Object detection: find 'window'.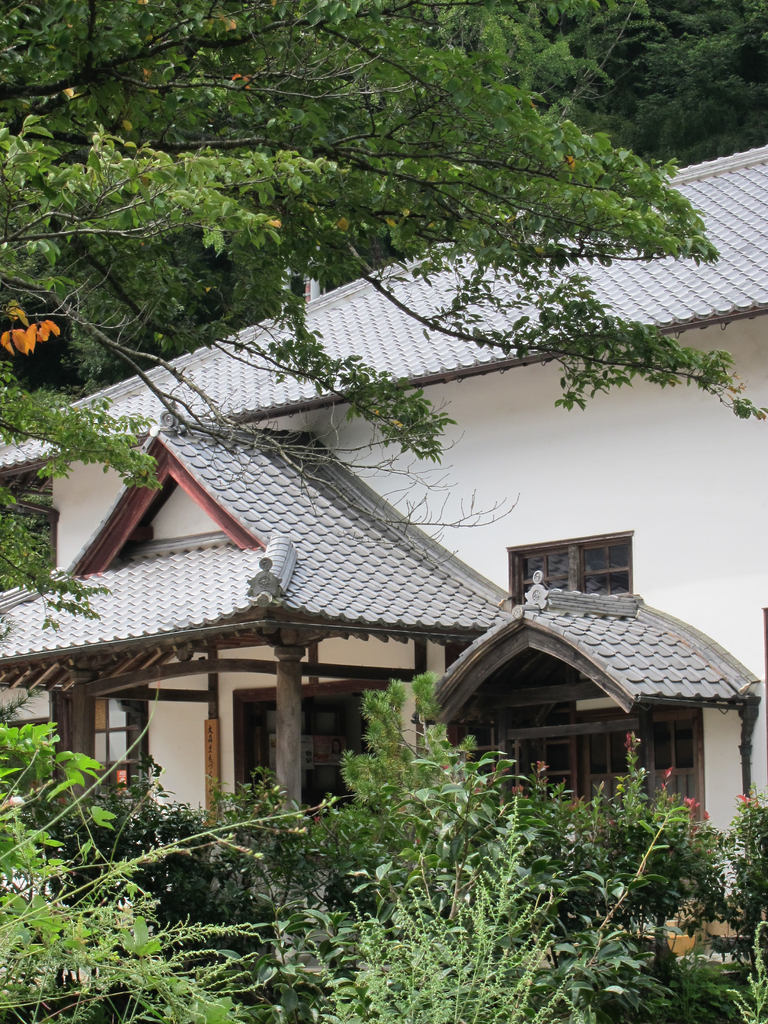
(51,690,152,816).
